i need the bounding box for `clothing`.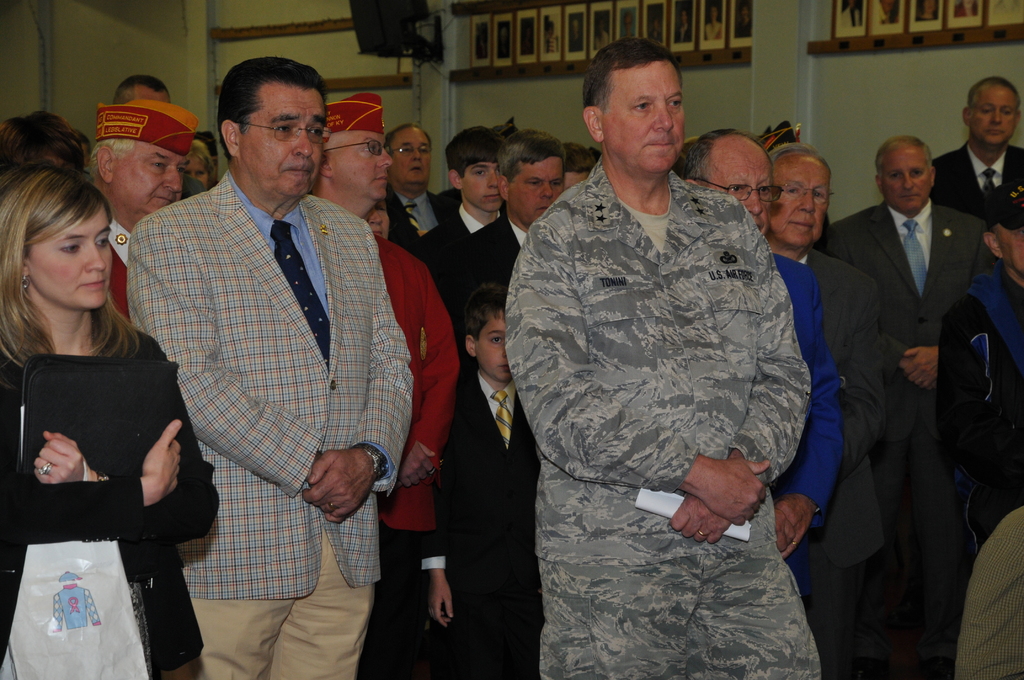
Here it is: [436, 206, 534, 363].
